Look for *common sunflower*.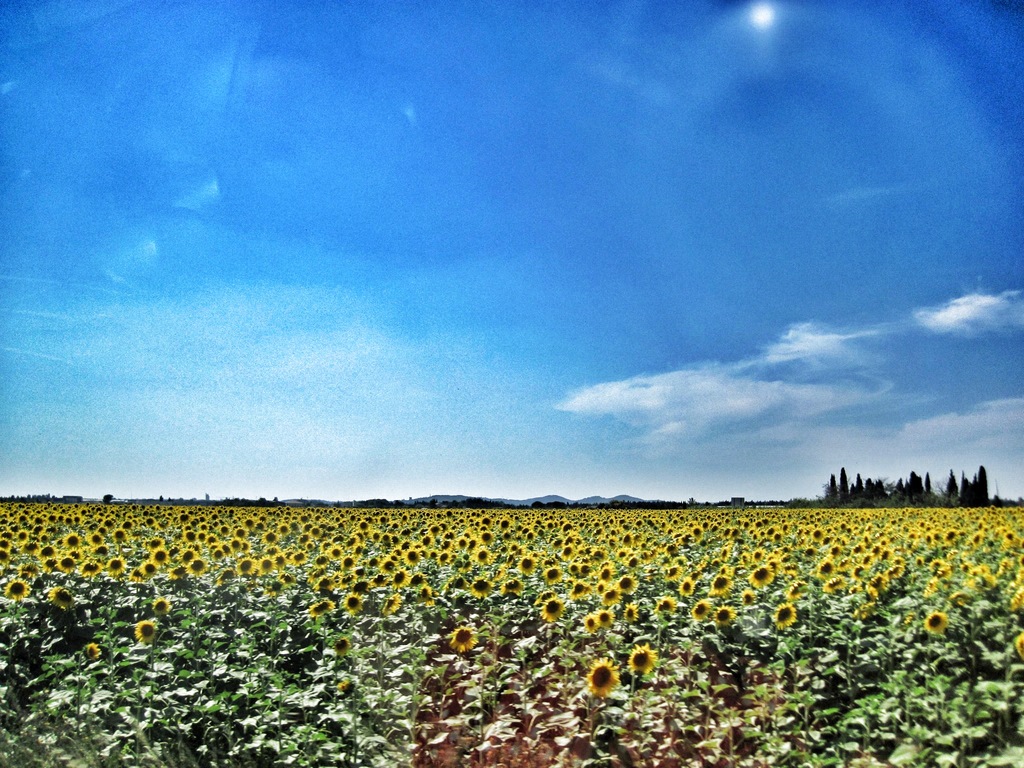
Found: [1,573,27,609].
